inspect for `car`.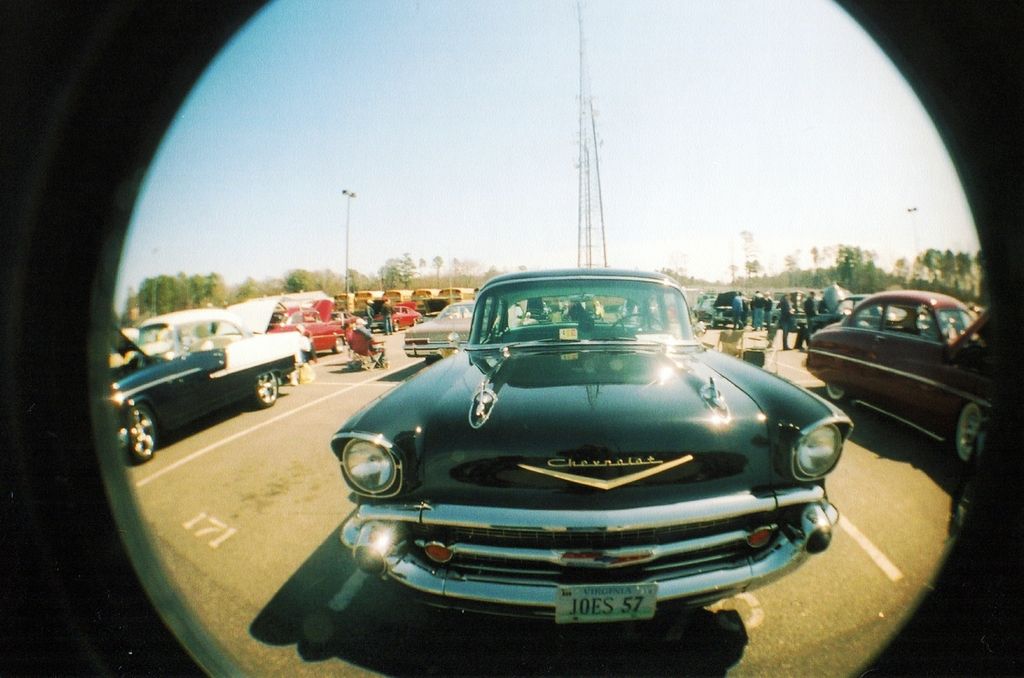
Inspection: (x1=136, y1=293, x2=311, y2=404).
